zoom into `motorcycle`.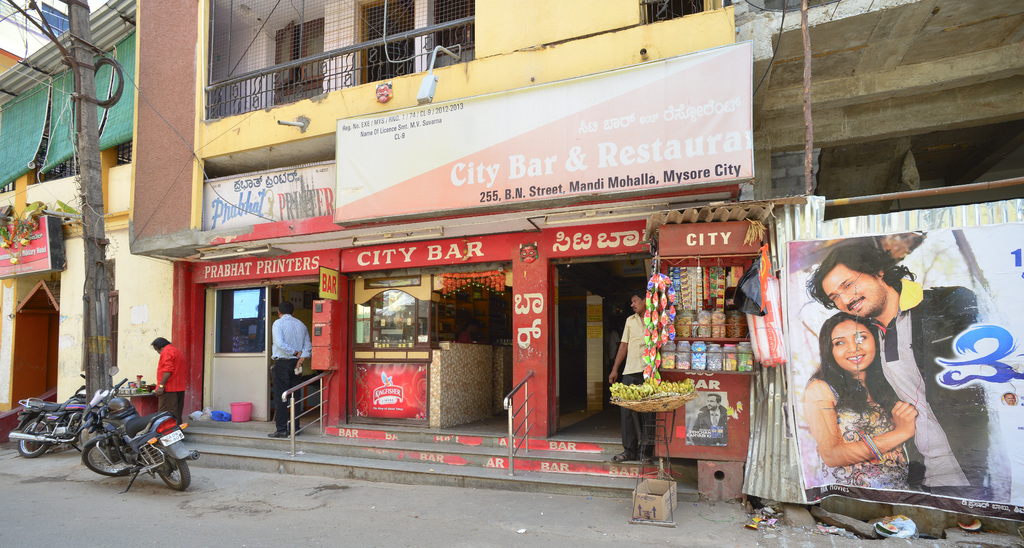
Zoom target: 77,389,198,496.
